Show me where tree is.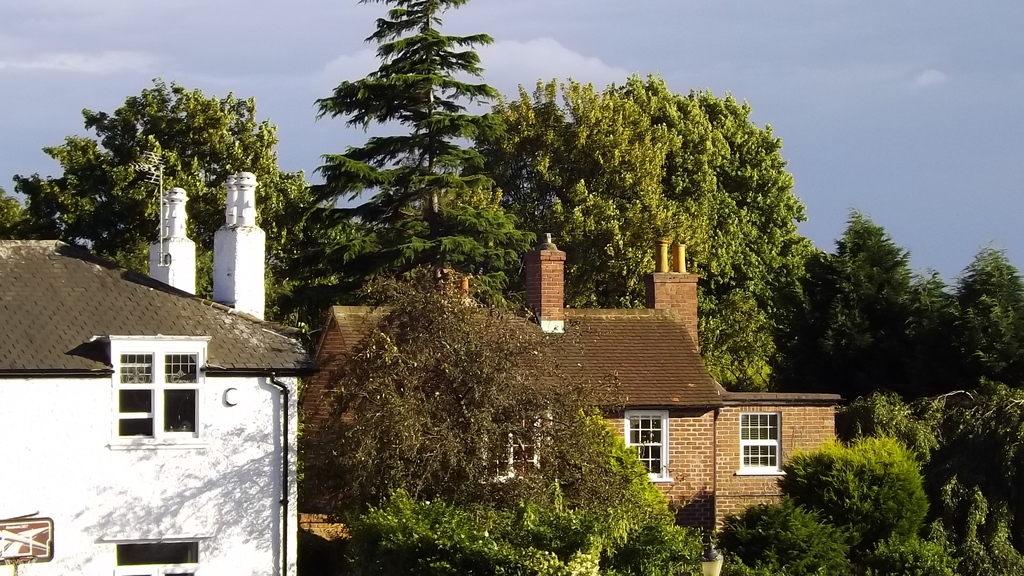
tree is at locate(329, 407, 710, 575).
